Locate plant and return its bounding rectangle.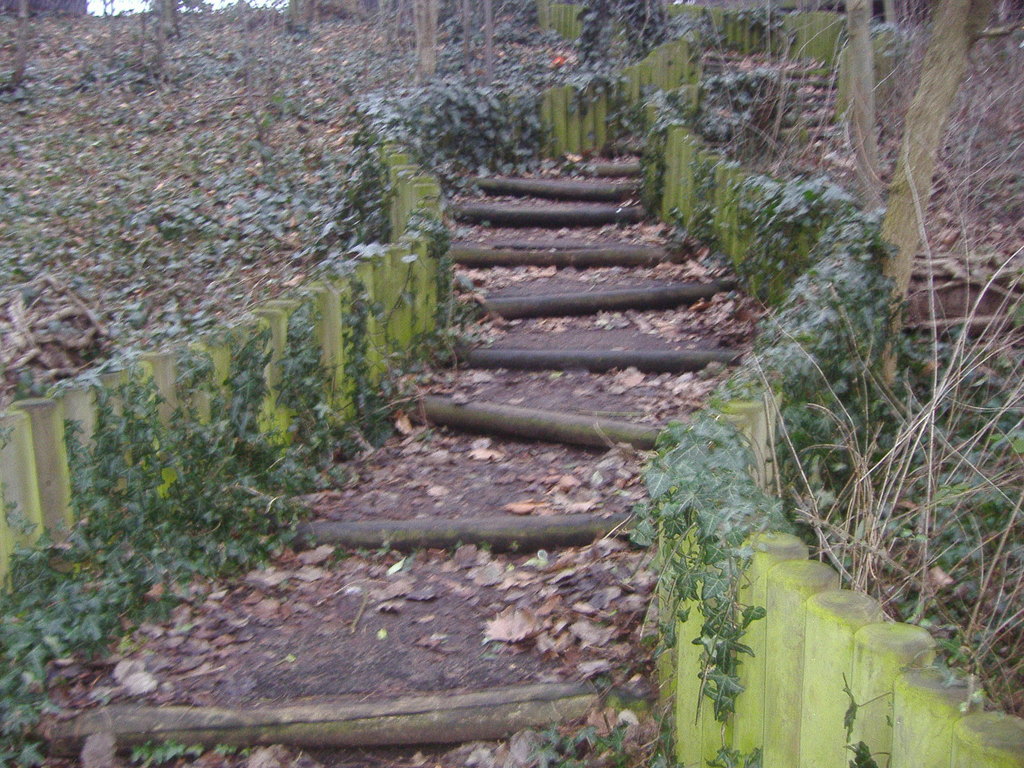
l=838, t=673, r=895, b=735.
